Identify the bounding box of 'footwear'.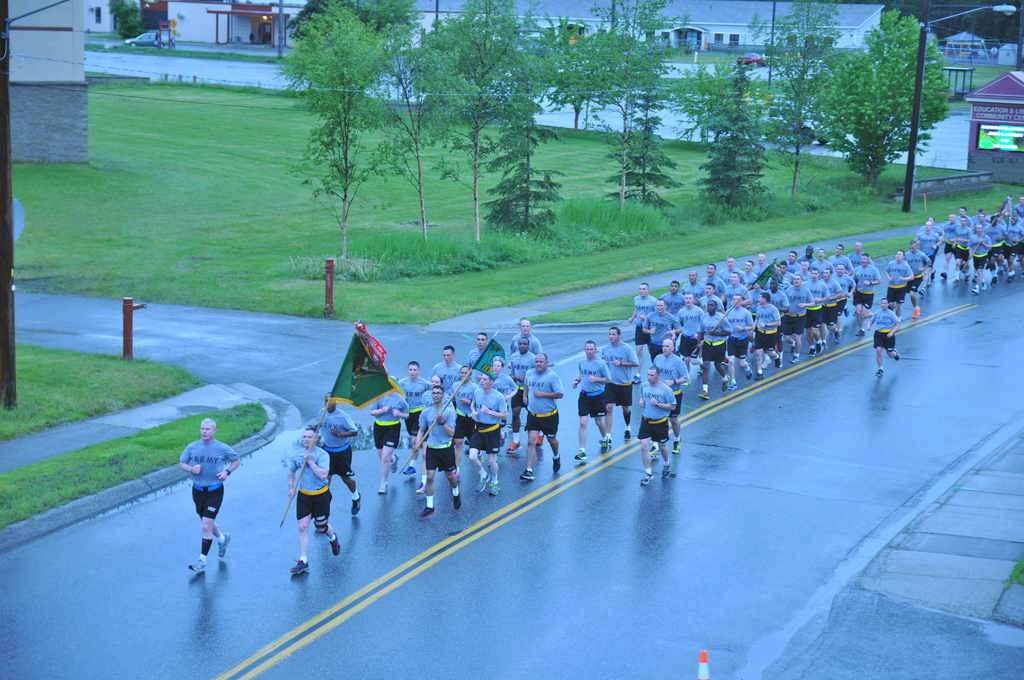
rect(634, 375, 639, 382).
